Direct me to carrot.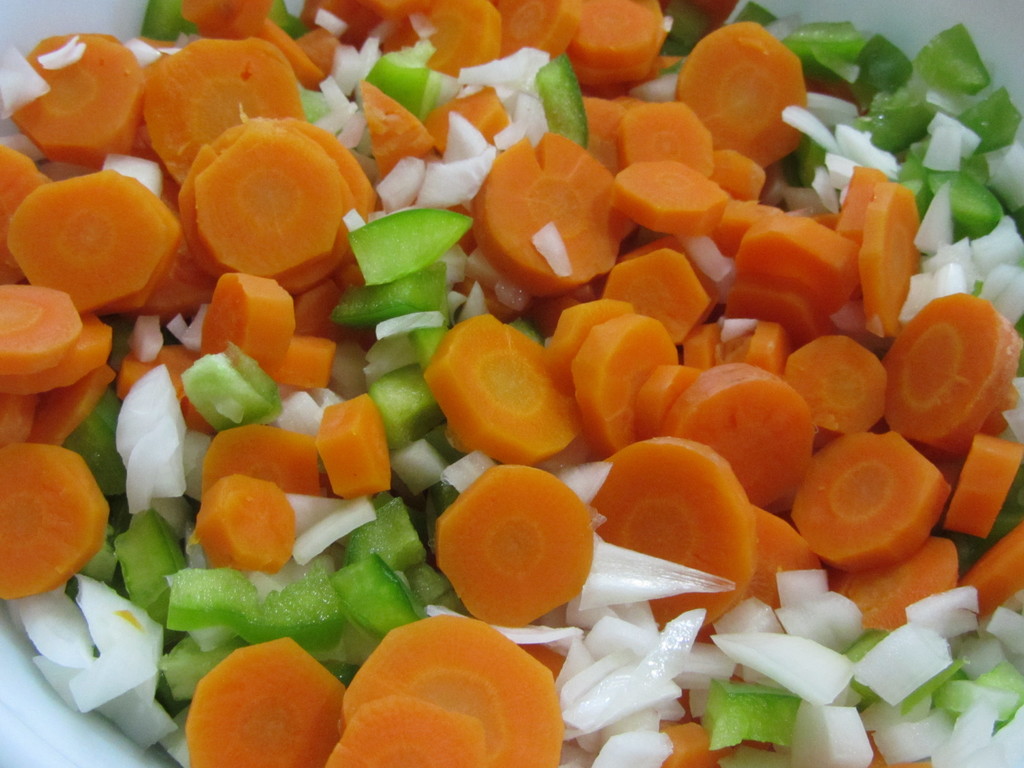
Direction: bbox=(433, 460, 594, 632).
